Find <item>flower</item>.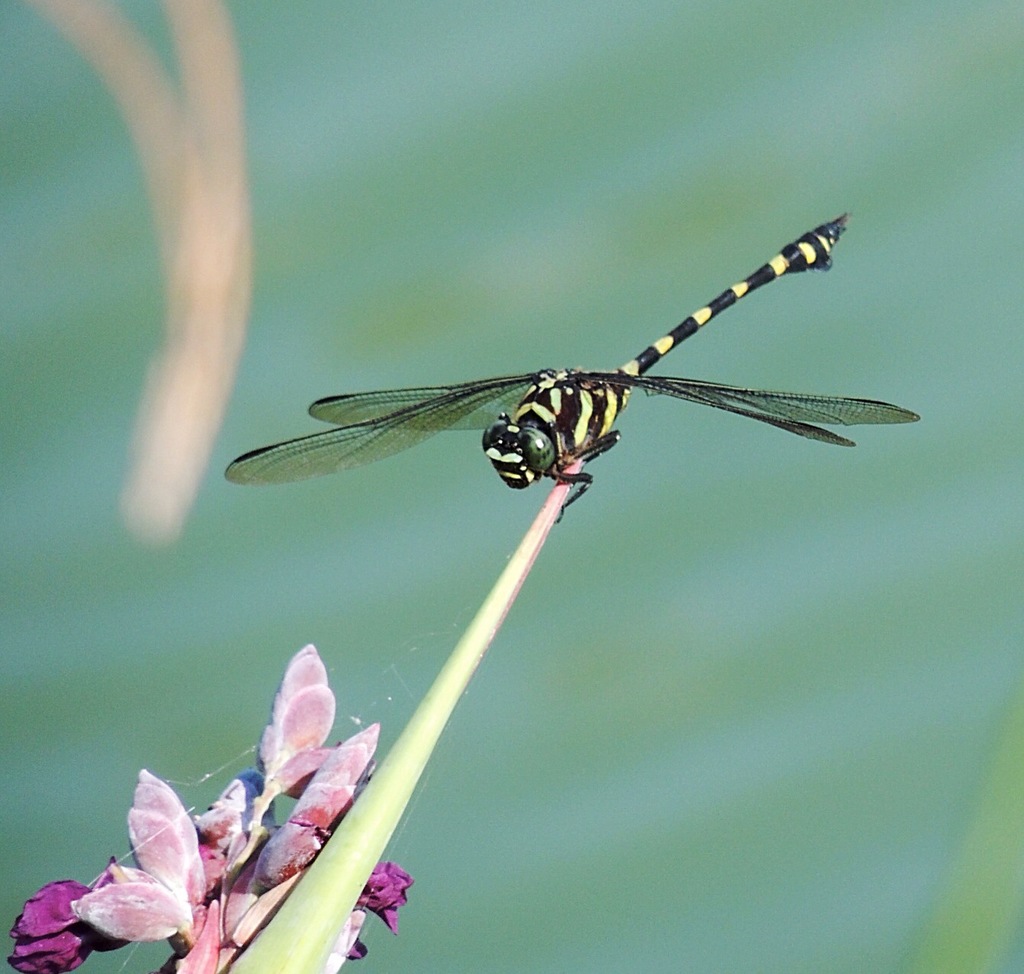
76,626,423,973.
